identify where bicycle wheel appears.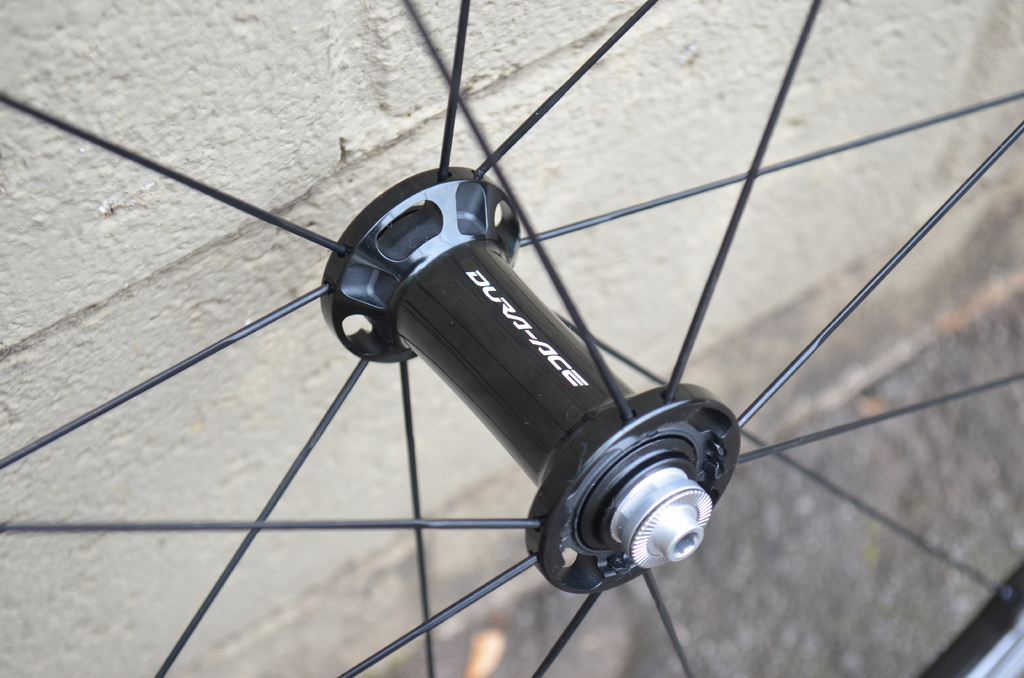
Appears at left=0, top=0, right=1023, bottom=677.
